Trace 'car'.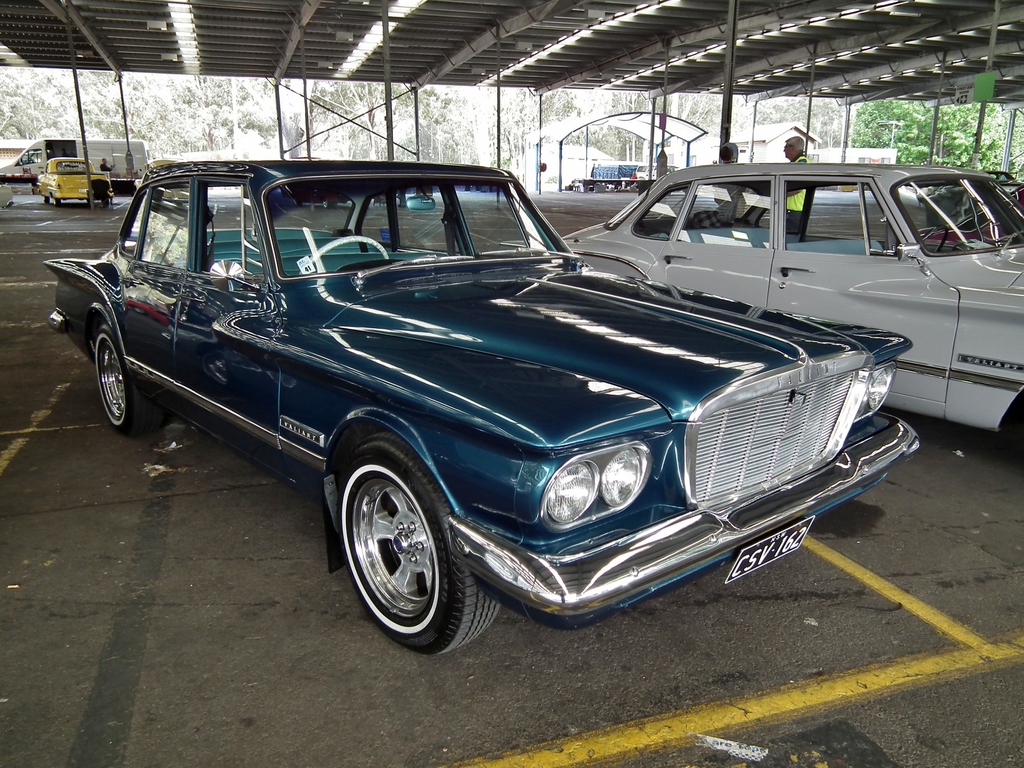
Traced to (35, 161, 108, 205).
